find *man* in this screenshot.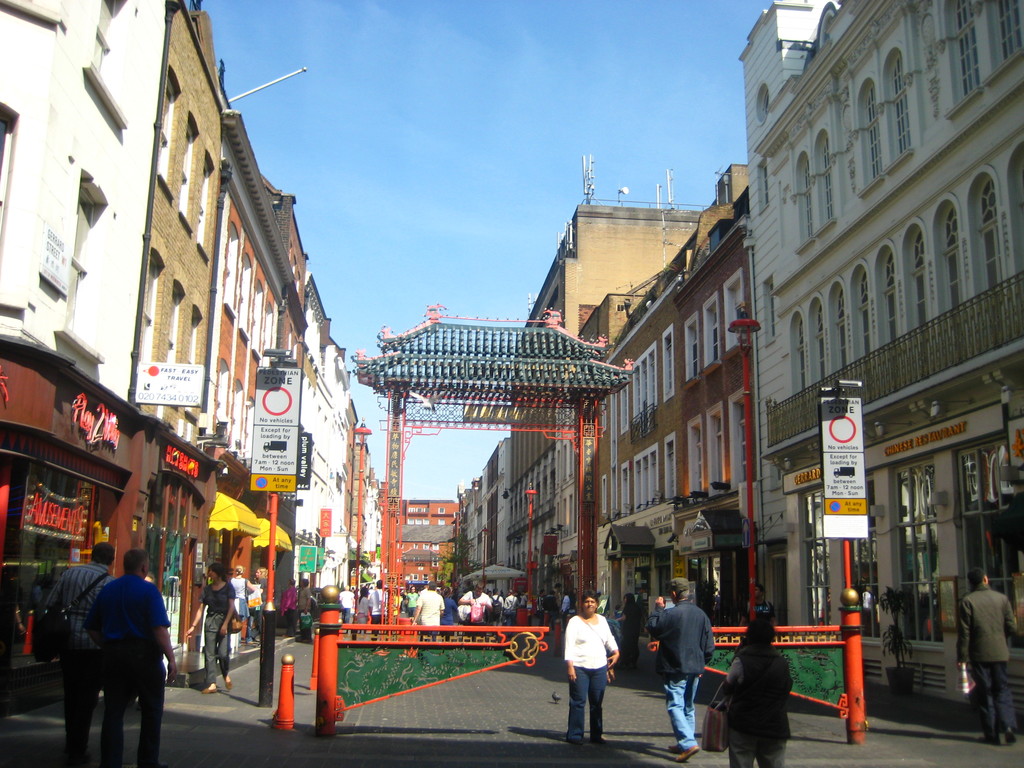
The bounding box for *man* is 537,588,547,627.
